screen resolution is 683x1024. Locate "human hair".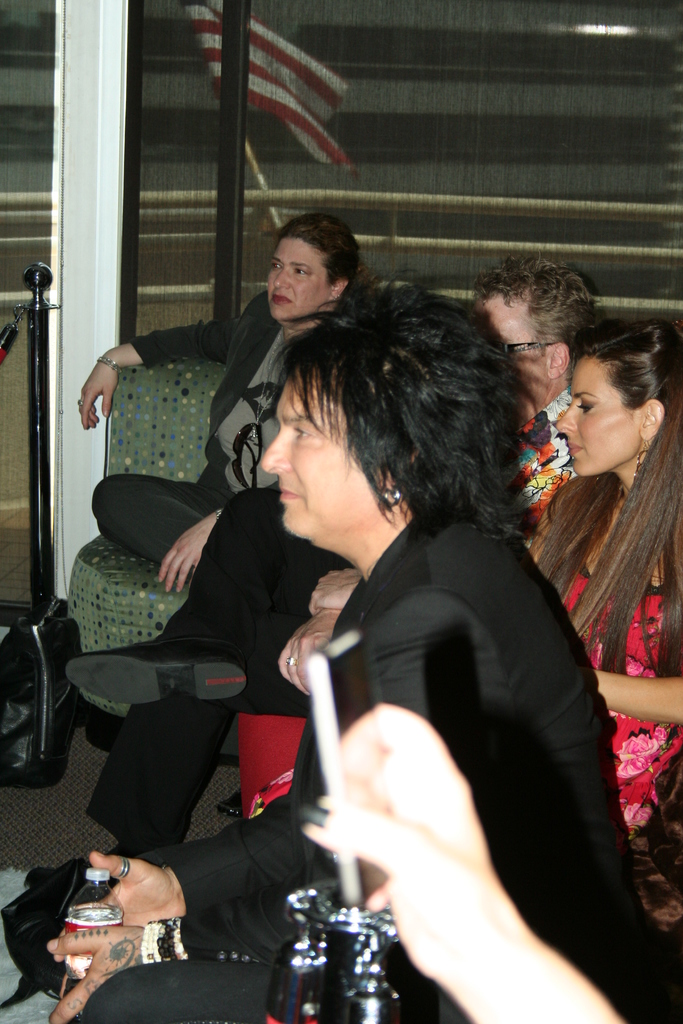
rect(538, 310, 673, 566).
